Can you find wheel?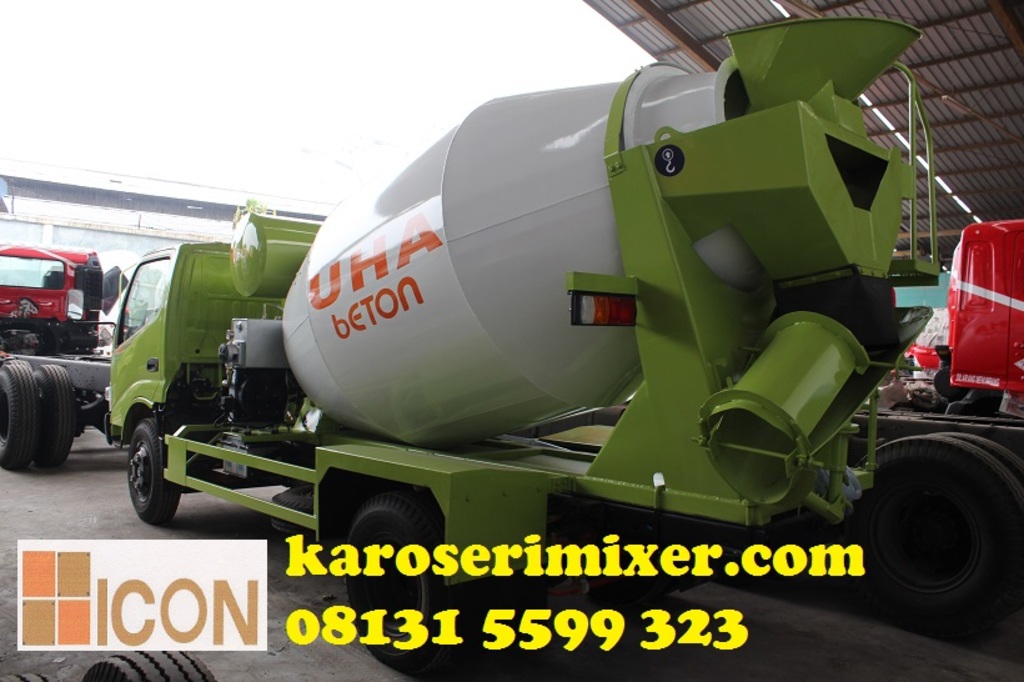
Yes, bounding box: 929:433:1023:486.
